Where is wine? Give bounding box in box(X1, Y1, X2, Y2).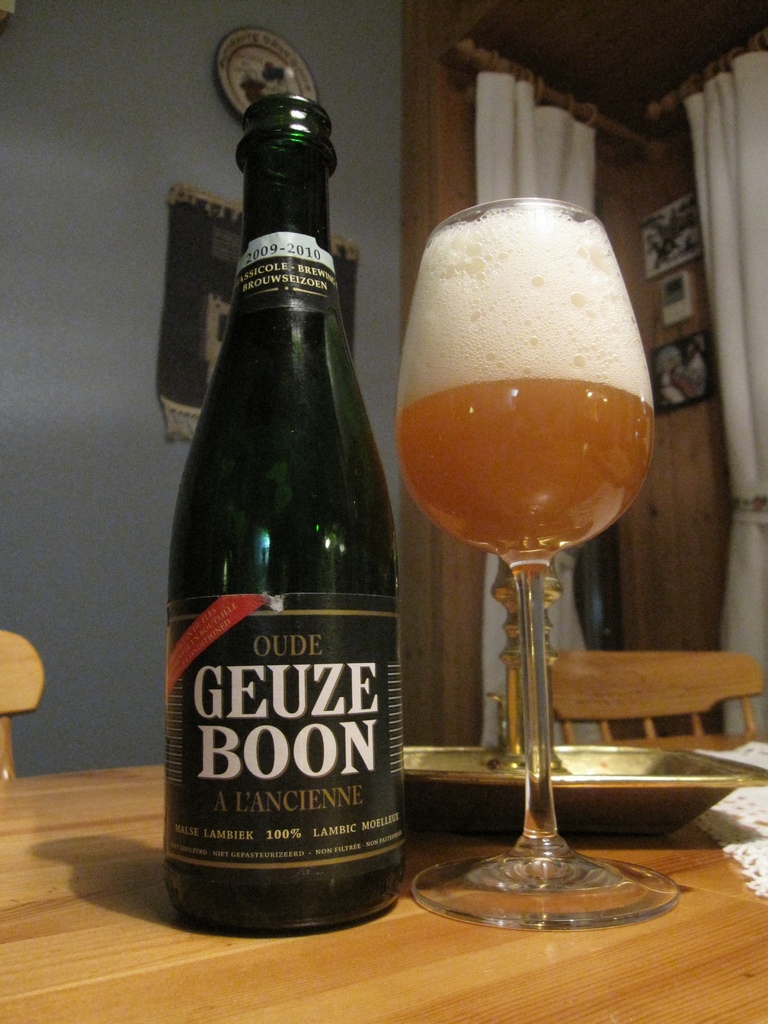
box(156, 86, 408, 929).
